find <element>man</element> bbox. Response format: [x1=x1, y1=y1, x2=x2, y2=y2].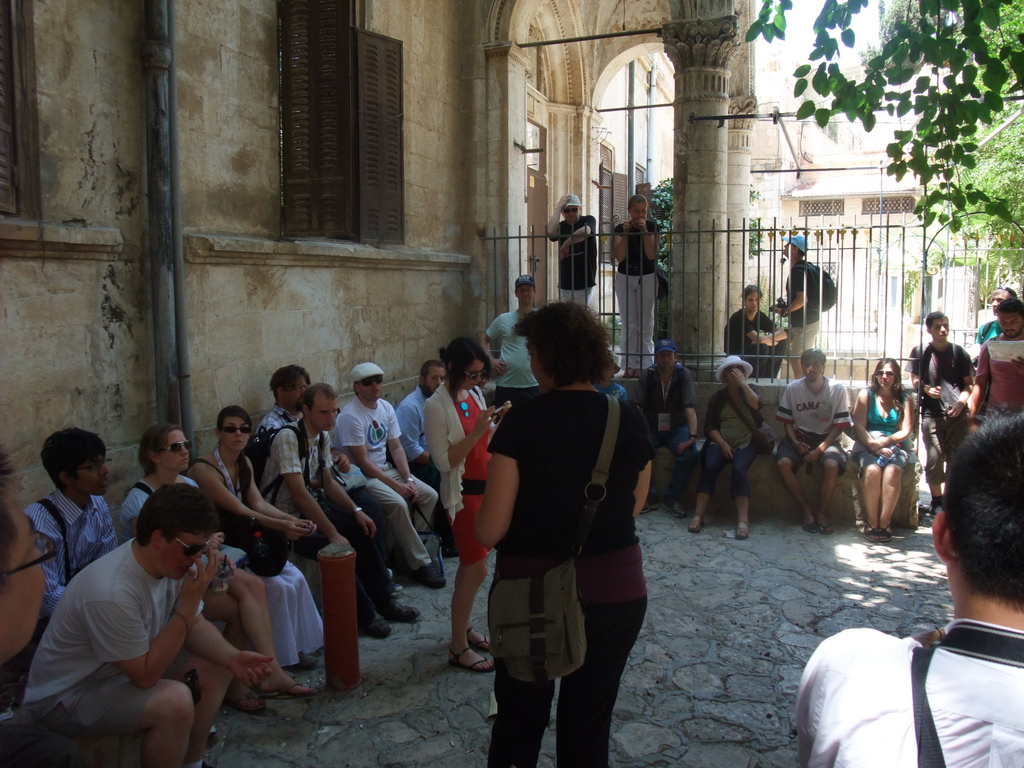
[x1=772, y1=341, x2=849, y2=534].
